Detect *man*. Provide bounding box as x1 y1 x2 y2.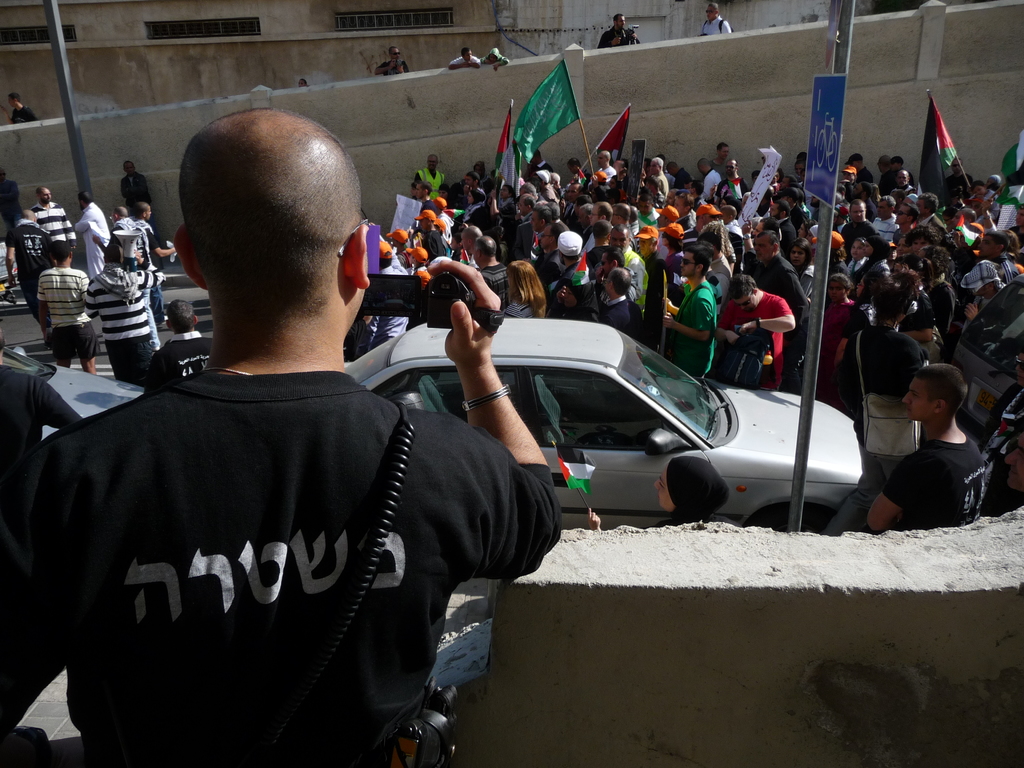
448 47 481 69.
